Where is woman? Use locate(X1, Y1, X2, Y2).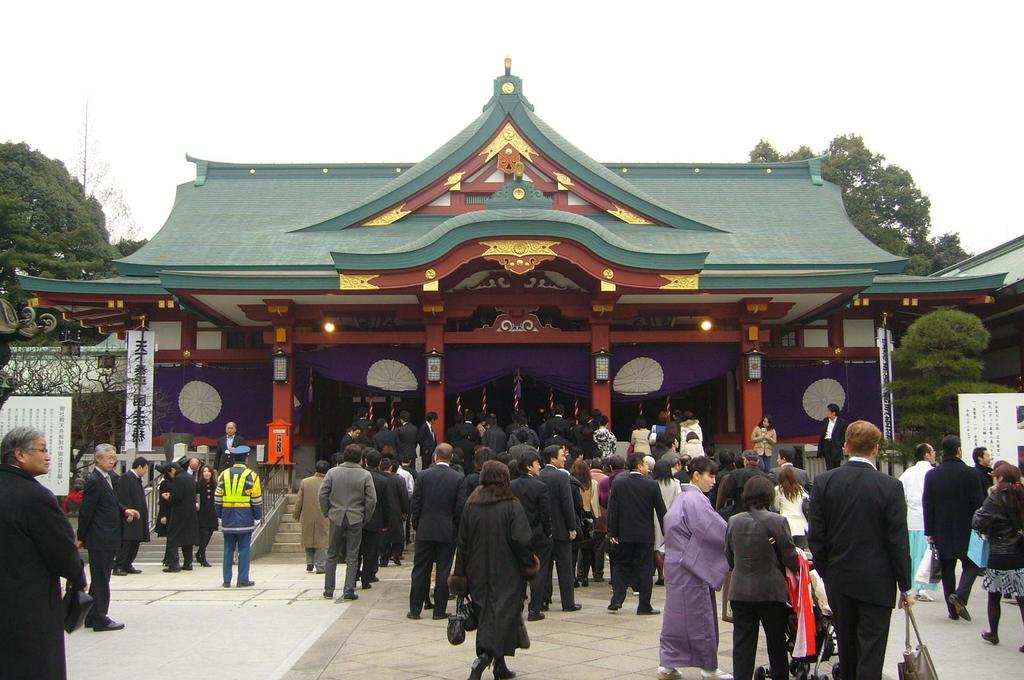
locate(444, 458, 541, 679).
